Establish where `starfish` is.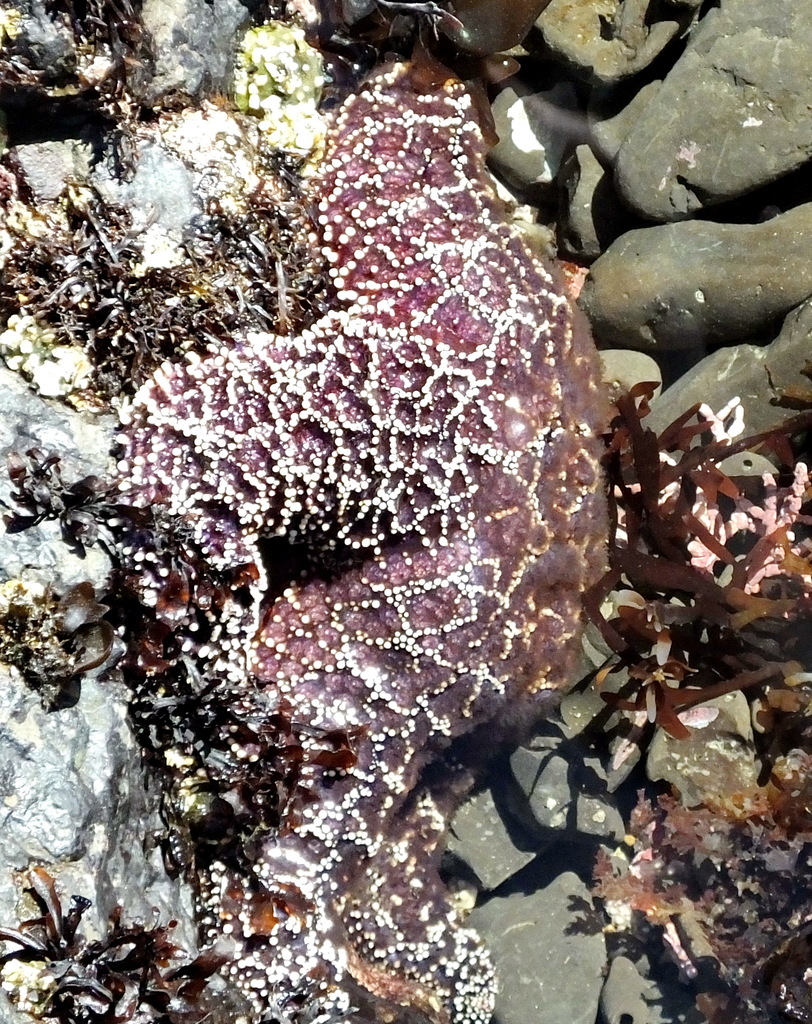
Established at region(102, 43, 642, 1023).
